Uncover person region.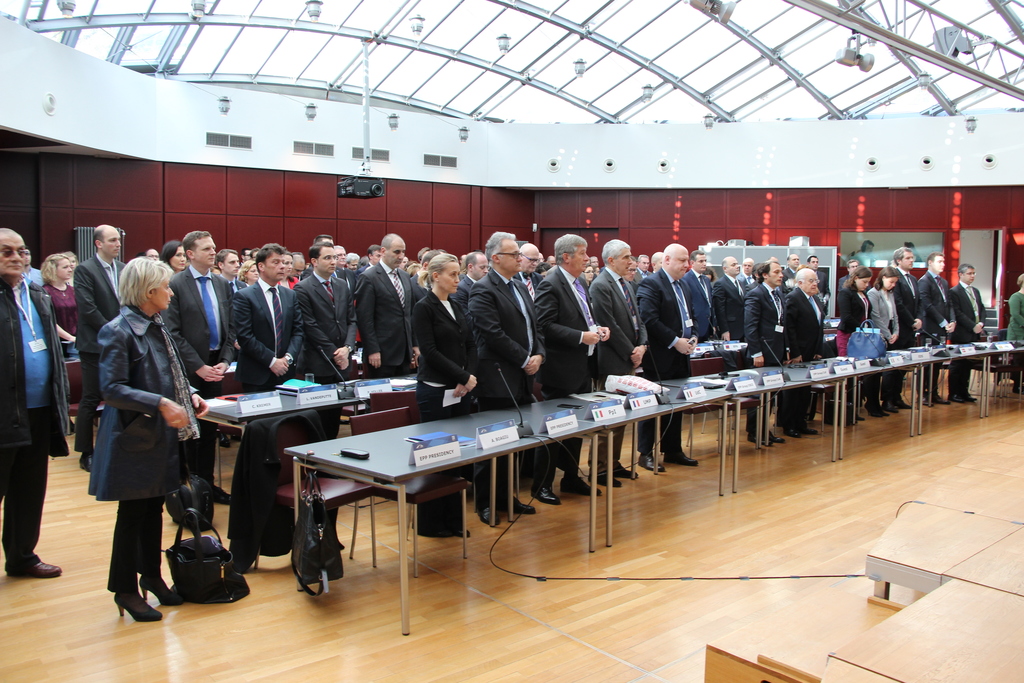
Uncovered: Rect(0, 222, 70, 575).
